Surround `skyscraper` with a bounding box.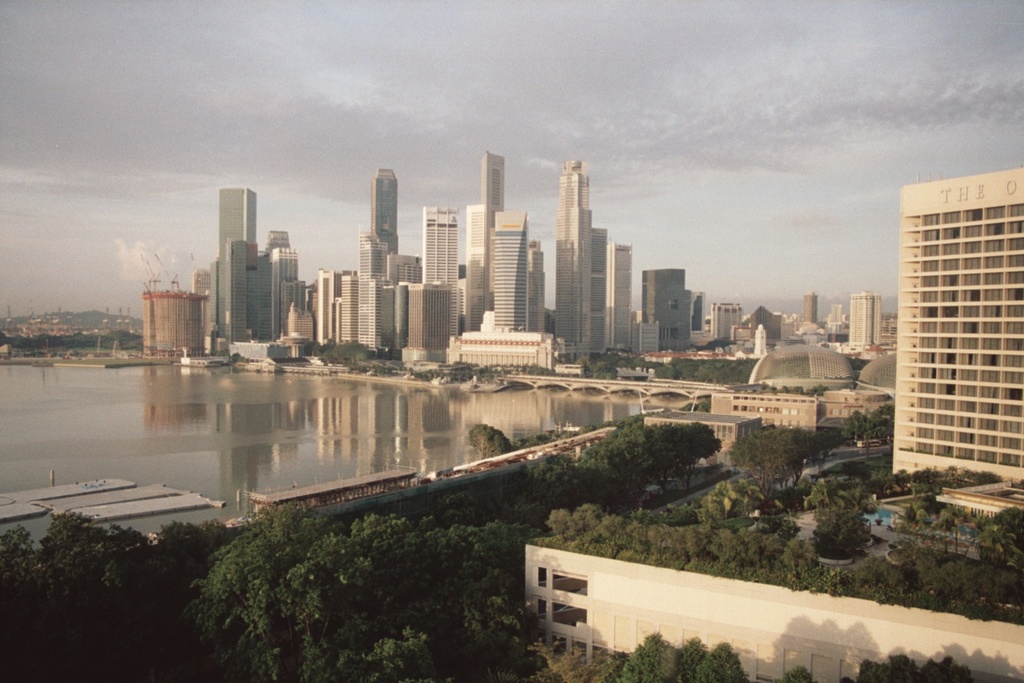
rect(607, 236, 649, 357).
